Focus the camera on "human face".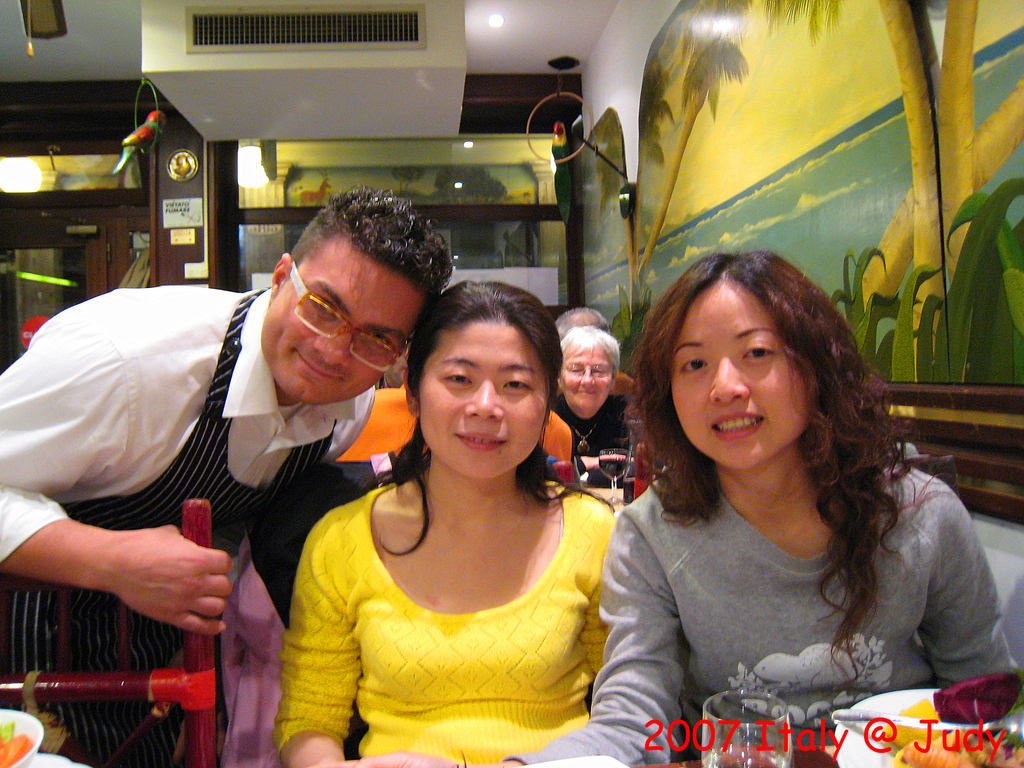
Focus region: 419 321 550 481.
